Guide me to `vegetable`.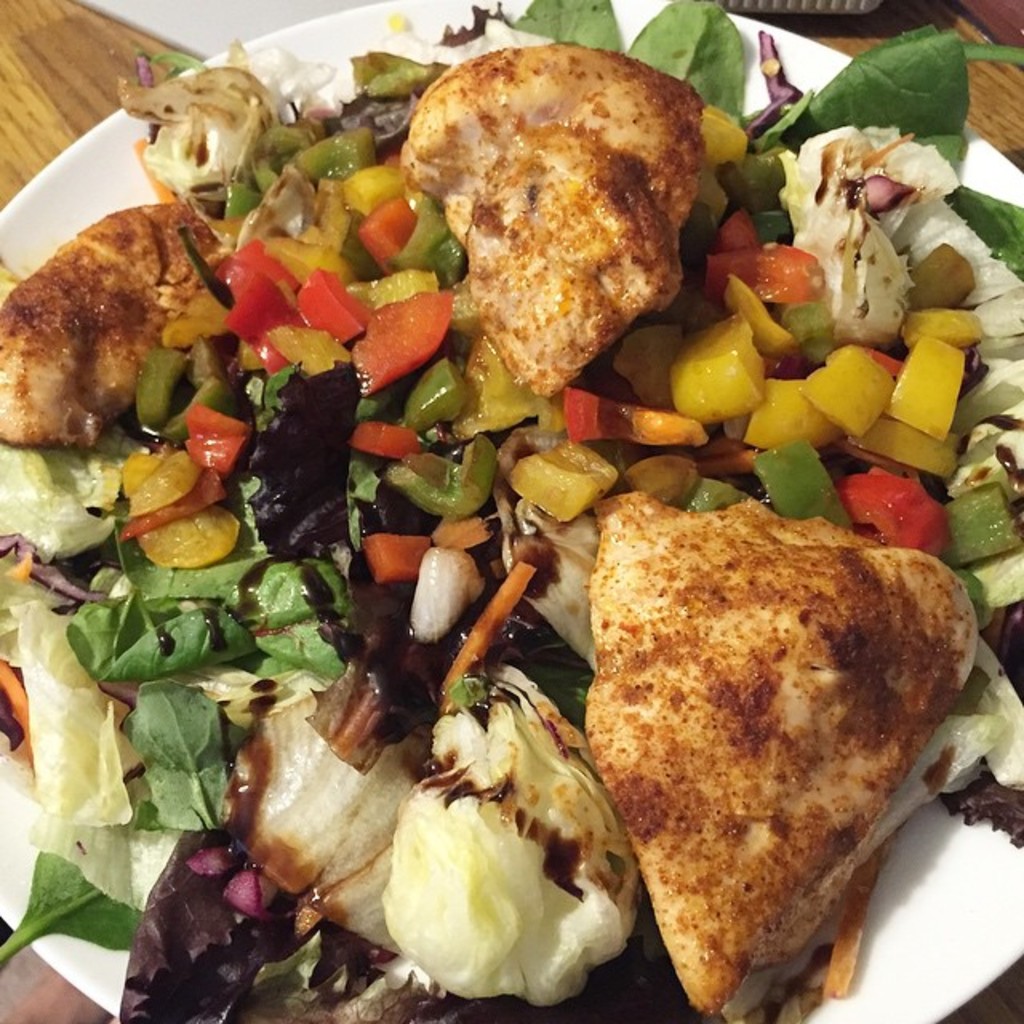
Guidance: rect(664, 280, 805, 426).
